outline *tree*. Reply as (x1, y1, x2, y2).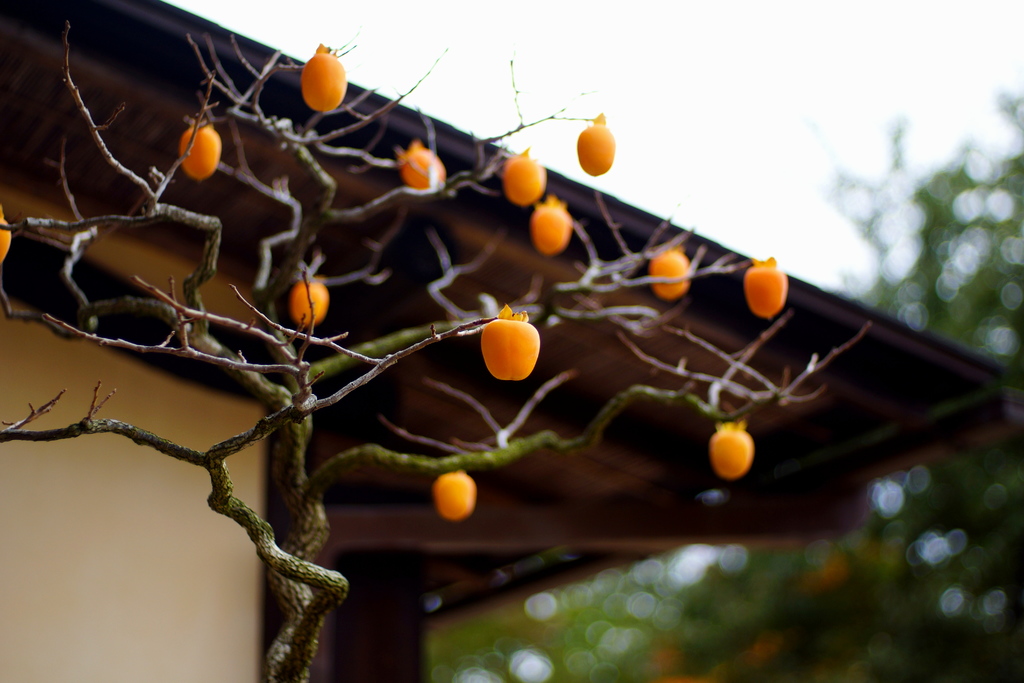
(0, 21, 872, 682).
